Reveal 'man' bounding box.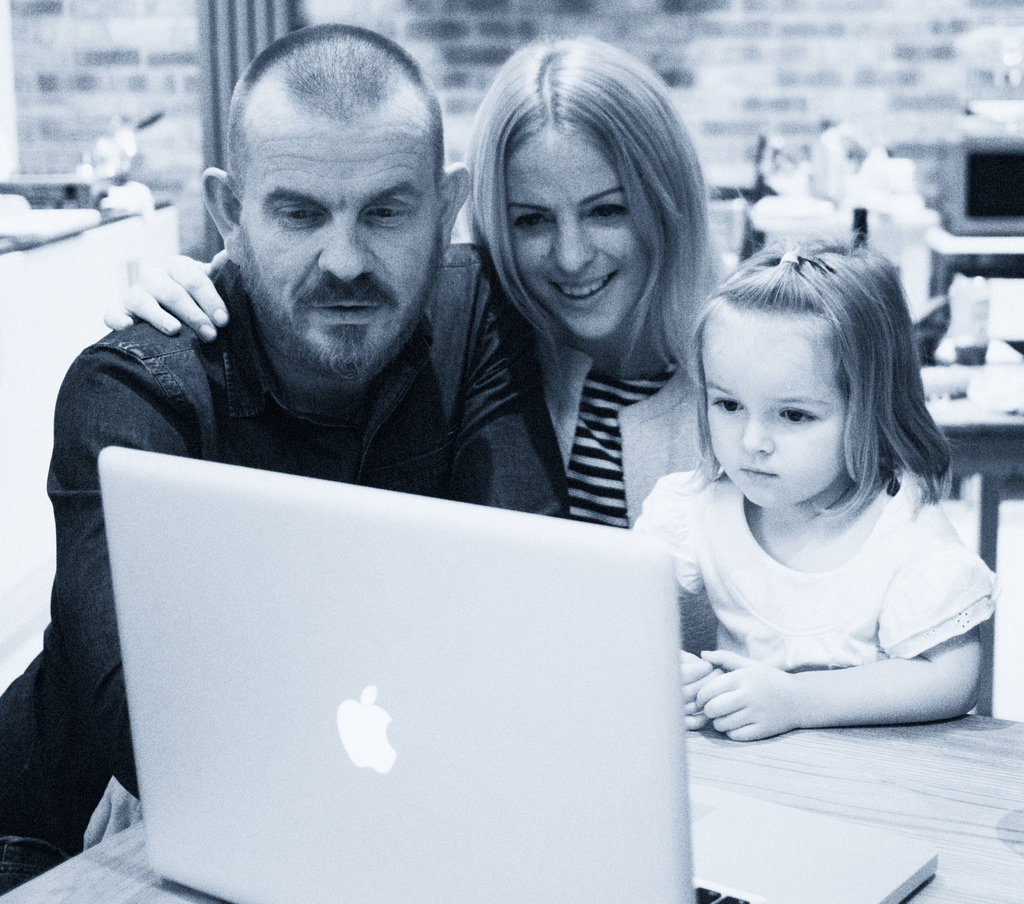
Revealed: x1=0 y1=13 x2=583 y2=895.
